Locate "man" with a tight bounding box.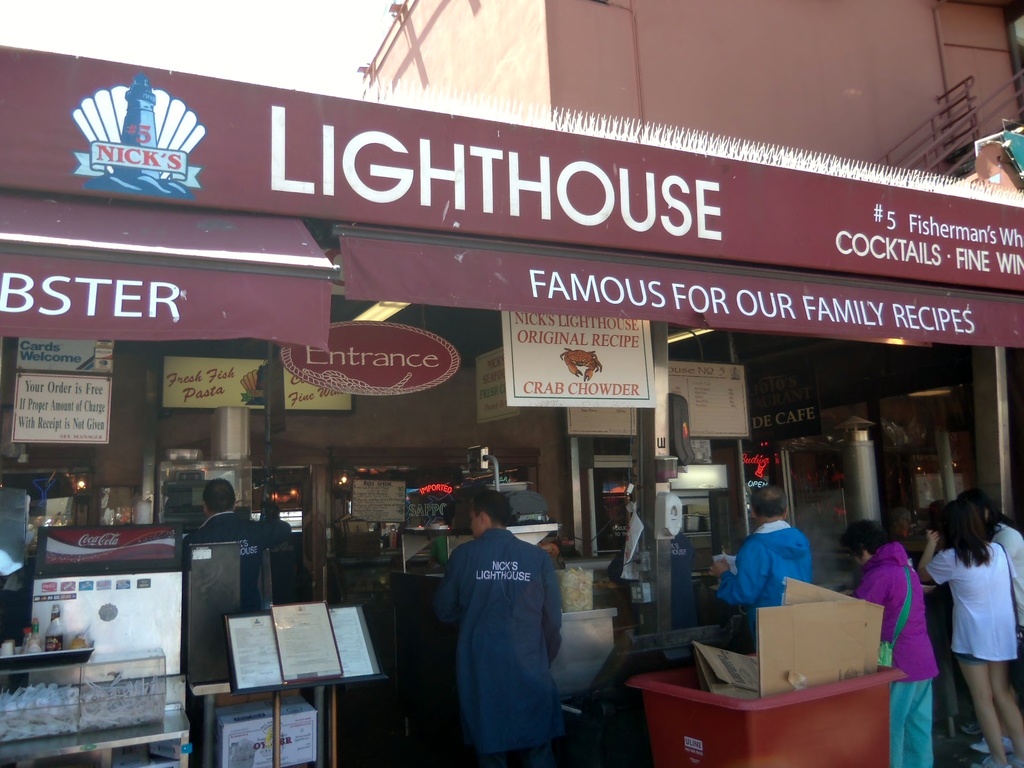
{"x1": 427, "y1": 487, "x2": 561, "y2": 767}.
